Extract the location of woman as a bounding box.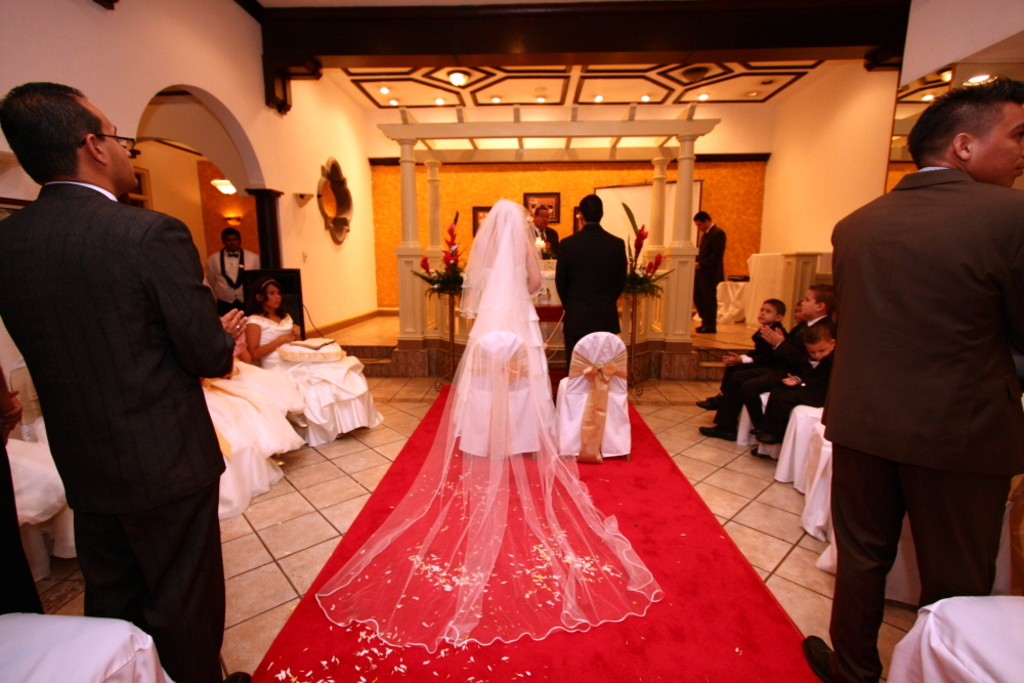
<box>244,275,384,442</box>.
